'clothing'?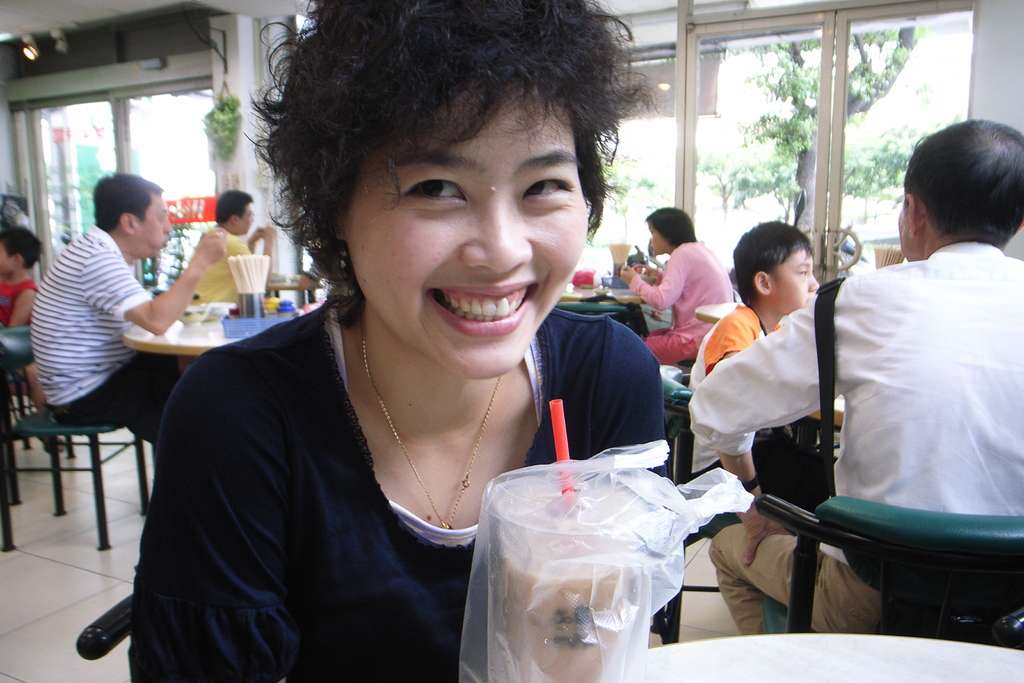
Rect(127, 295, 666, 679)
